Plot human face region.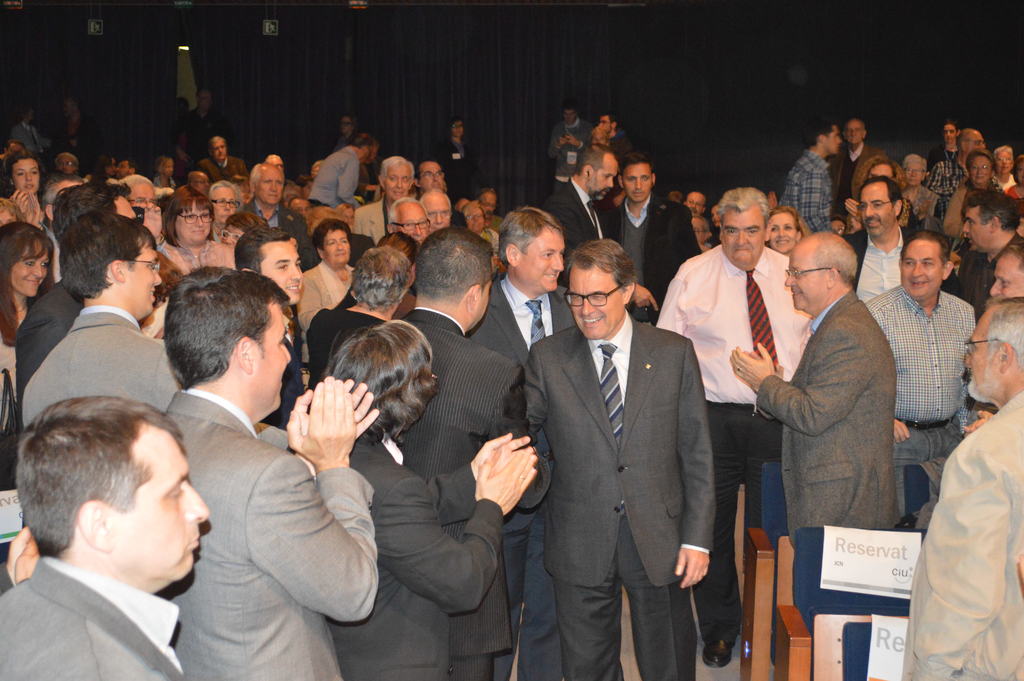
Plotted at x1=907 y1=163 x2=927 y2=183.
